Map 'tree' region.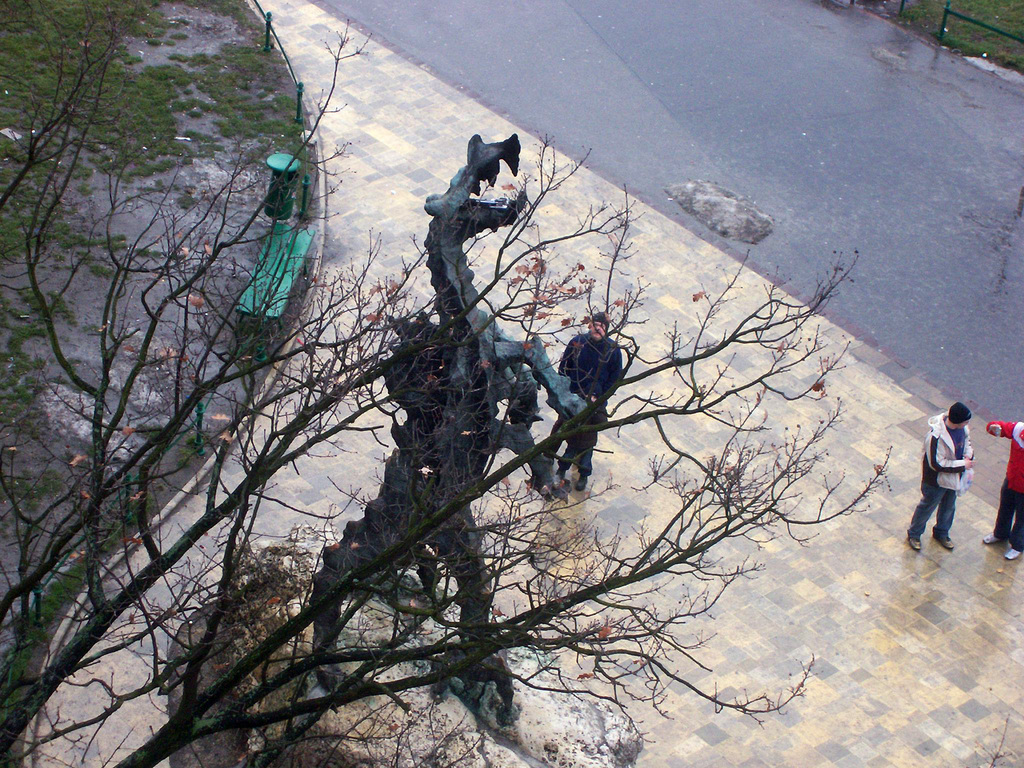
Mapped to (0, 3, 890, 764).
